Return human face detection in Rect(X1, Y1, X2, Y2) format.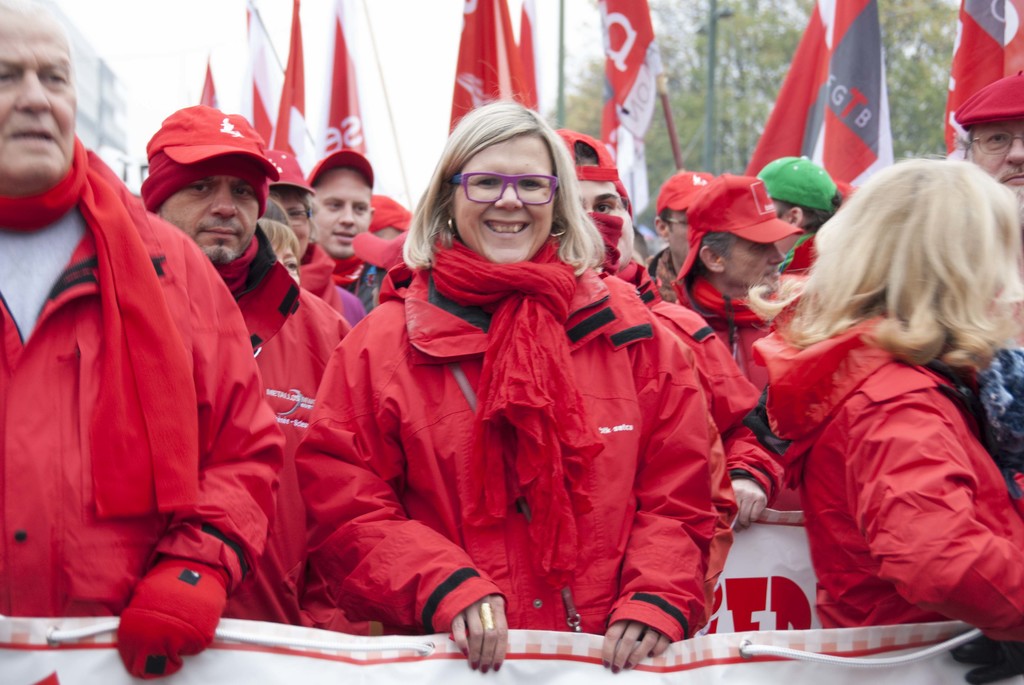
Rect(975, 120, 1023, 191).
